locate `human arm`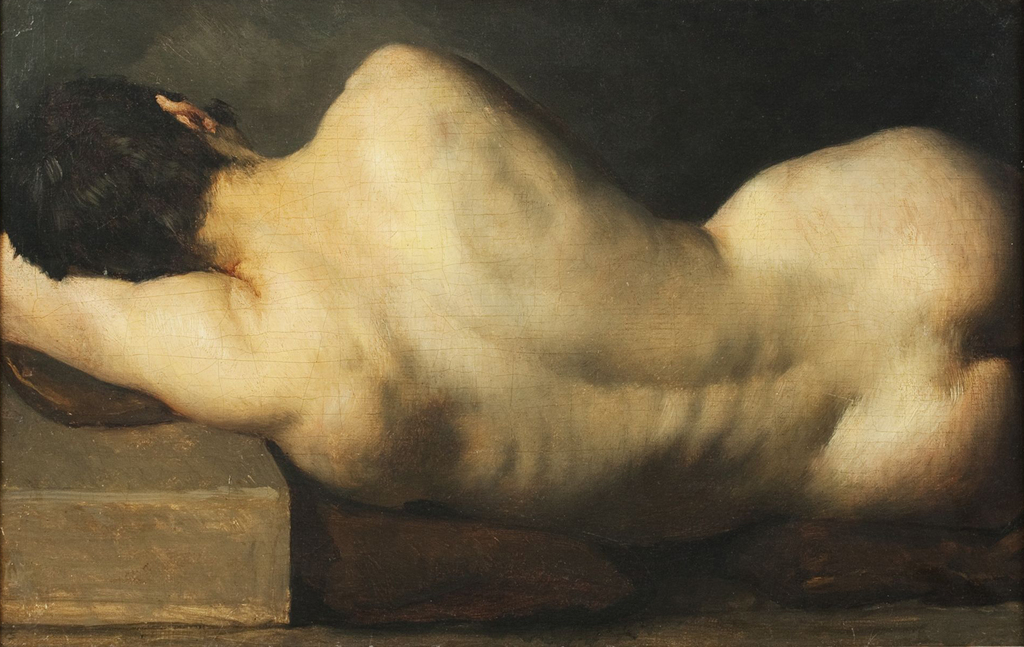
bbox(0, 233, 260, 430)
